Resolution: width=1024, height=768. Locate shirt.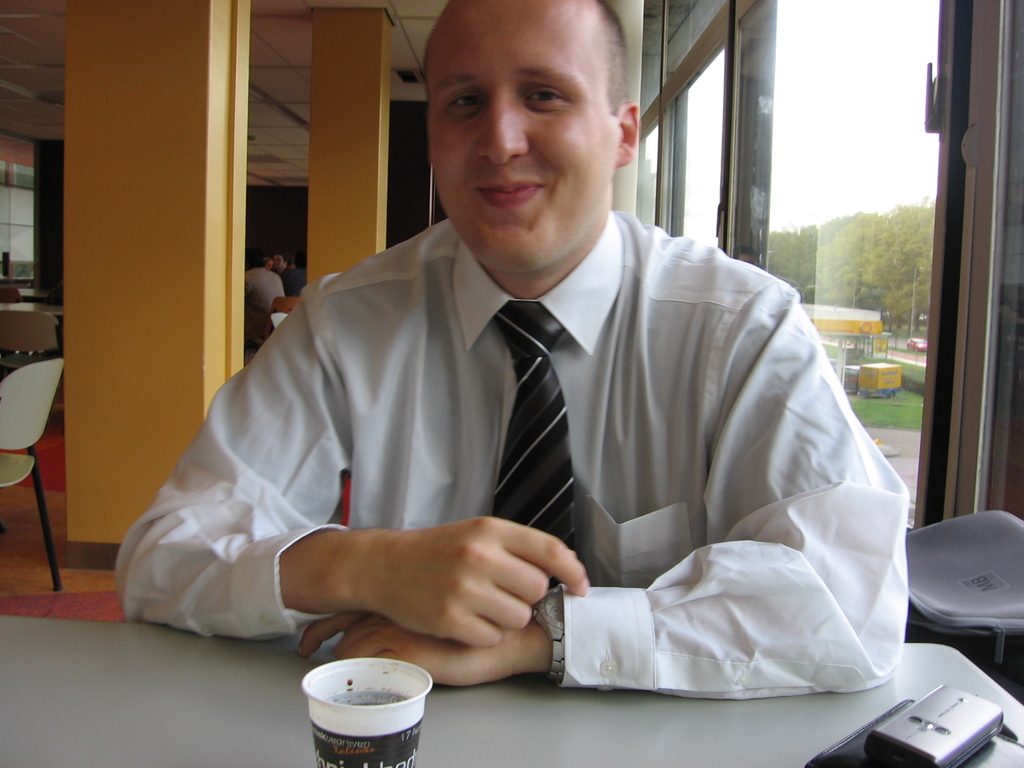
[116,207,913,695].
